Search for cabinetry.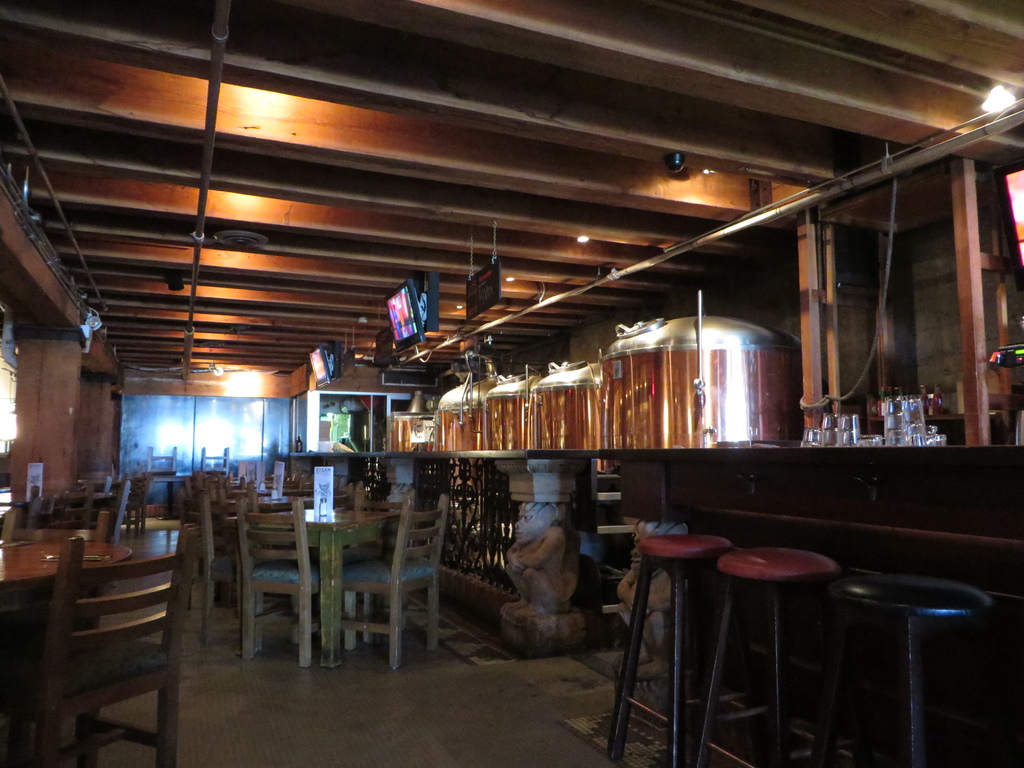
Found at 611 450 1023 701.
